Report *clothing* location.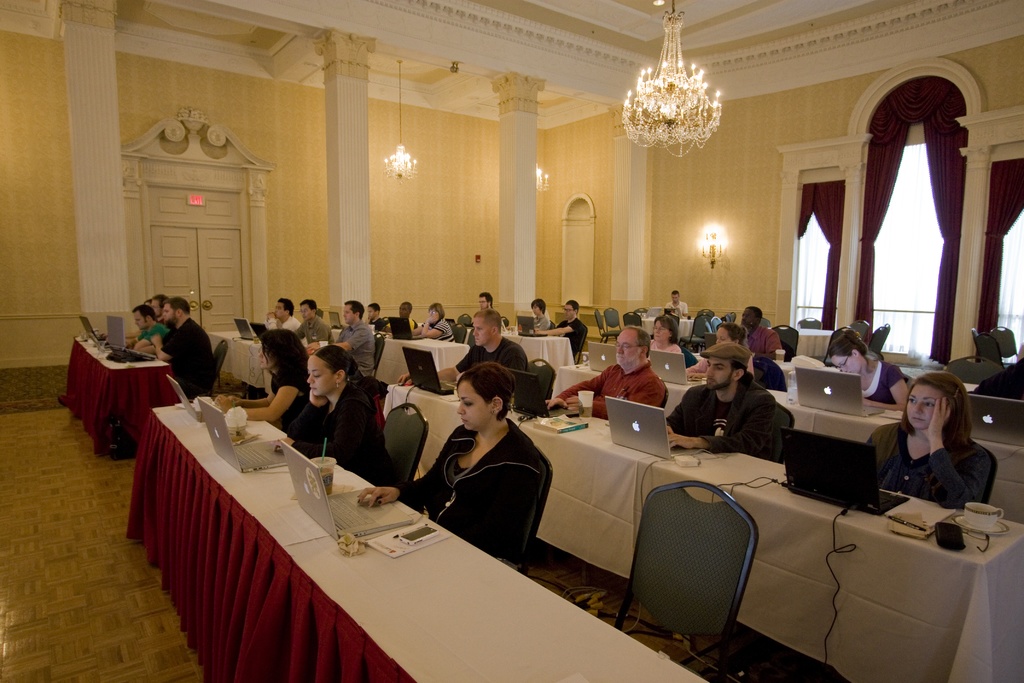
Report: box=[482, 305, 506, 327].
